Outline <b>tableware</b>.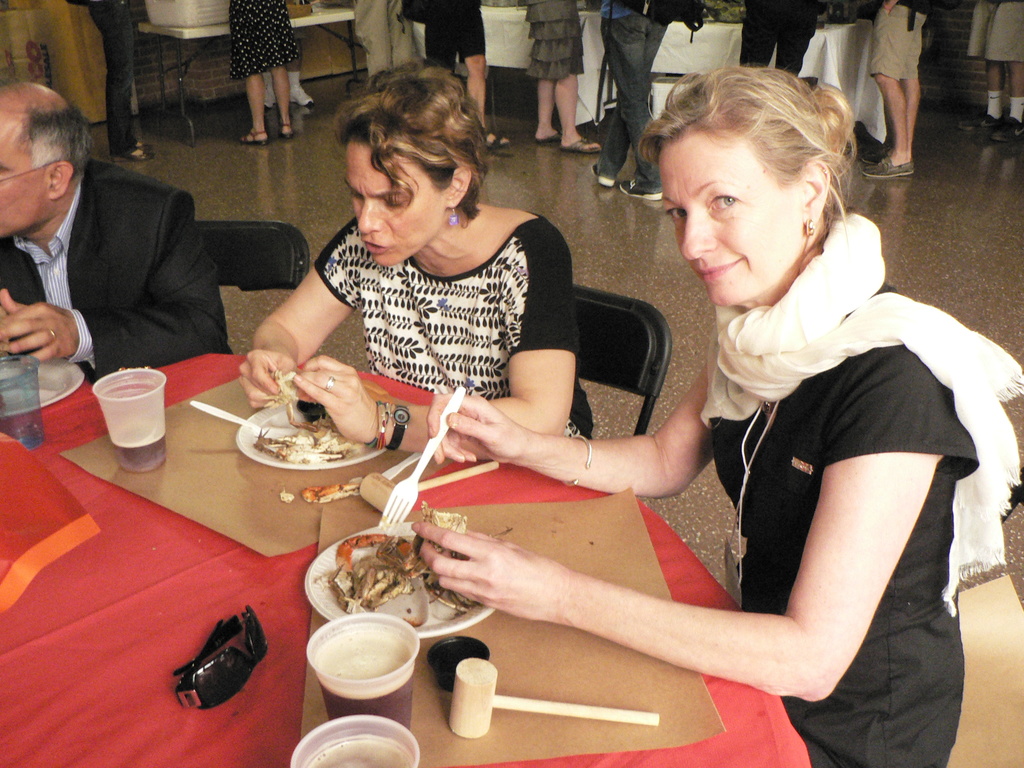
Outline: (left=304, top=517, right=499, bottom=643).
